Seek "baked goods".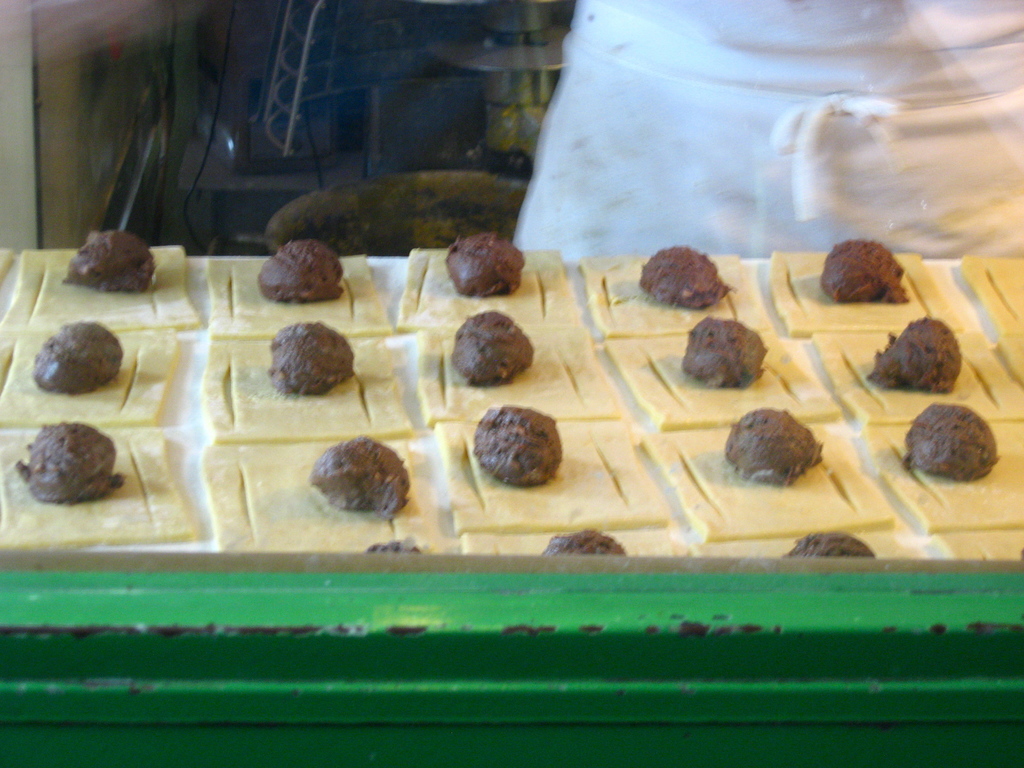
[left=0, top=421, right=205, bottom=549].
